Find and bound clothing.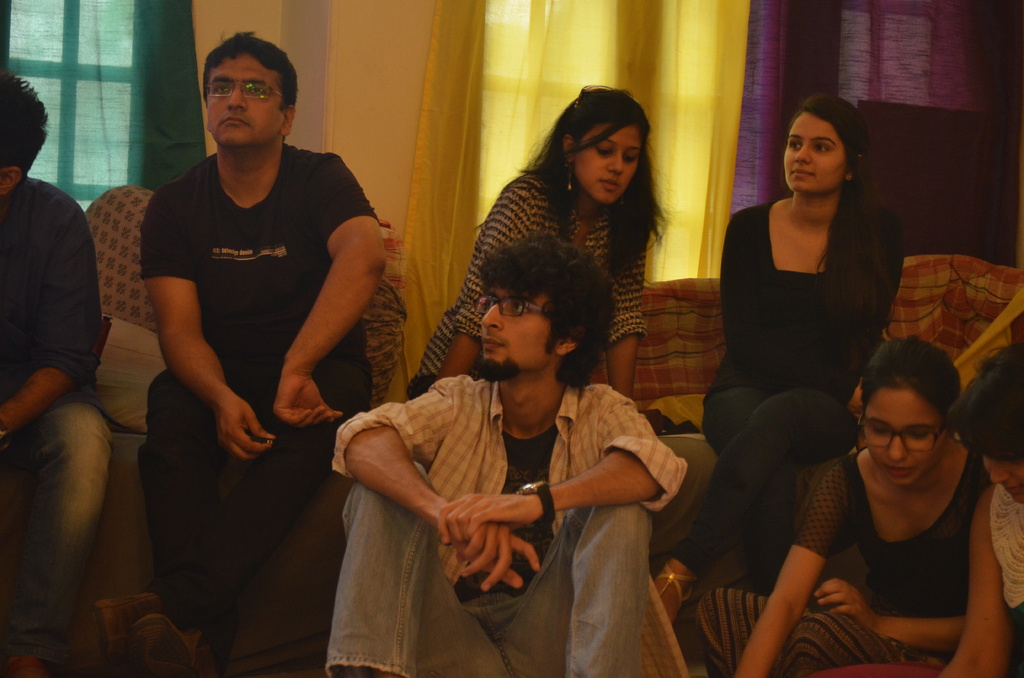
Bound: Rect(0, 179, 116, 669).
